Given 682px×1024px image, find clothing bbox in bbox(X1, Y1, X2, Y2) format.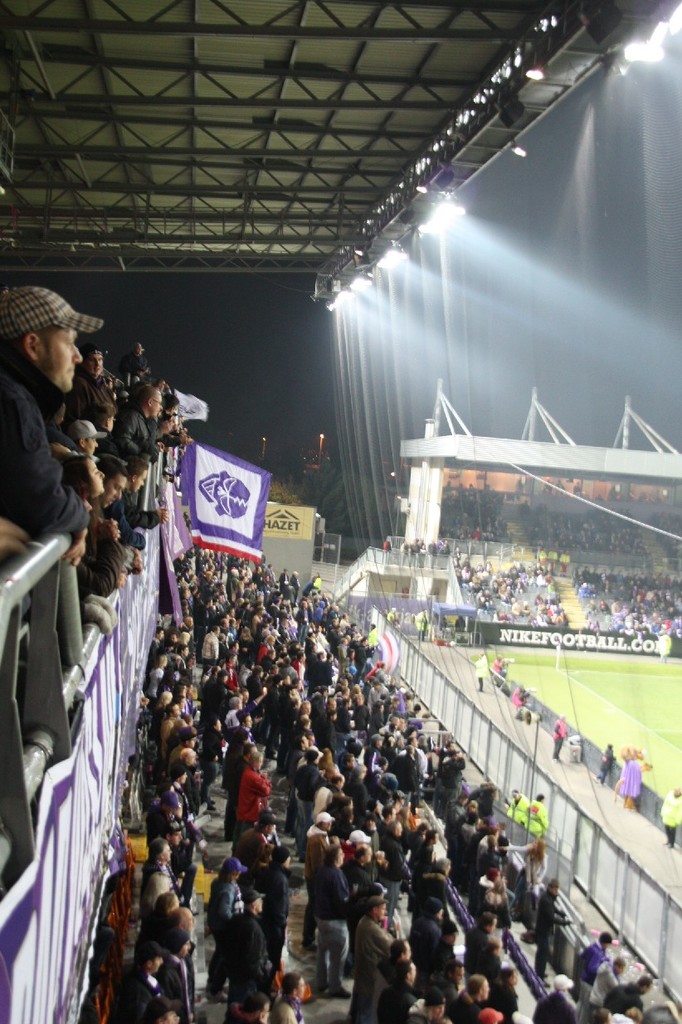
bbox(109, 514, 148, 549).
